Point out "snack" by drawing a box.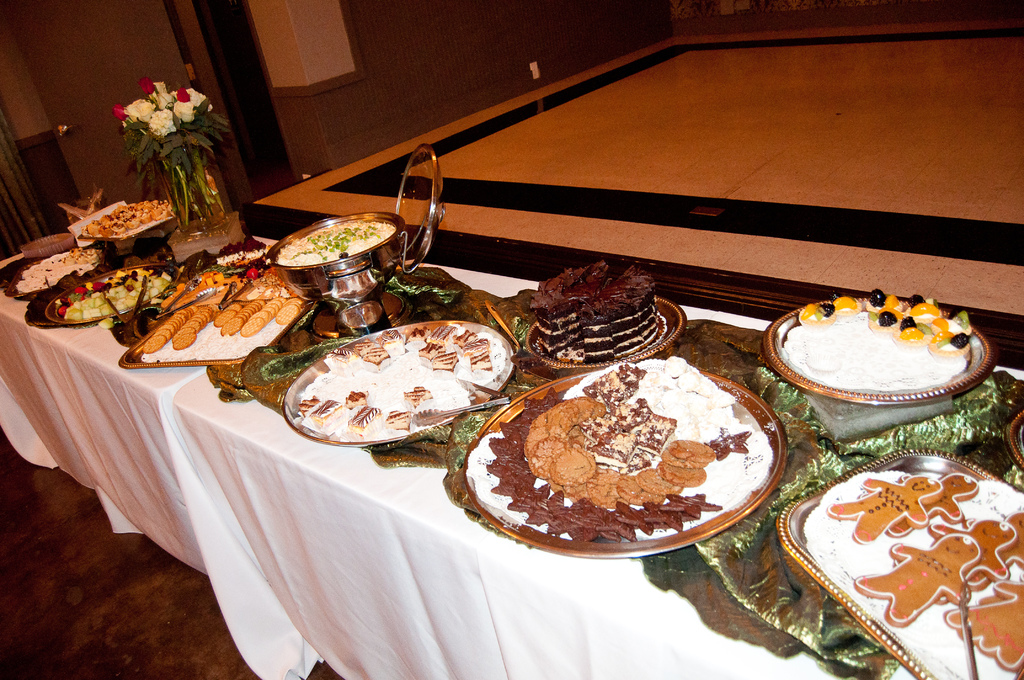
pyautogui.locateOnScreen(812, 468, 1023, 679).
